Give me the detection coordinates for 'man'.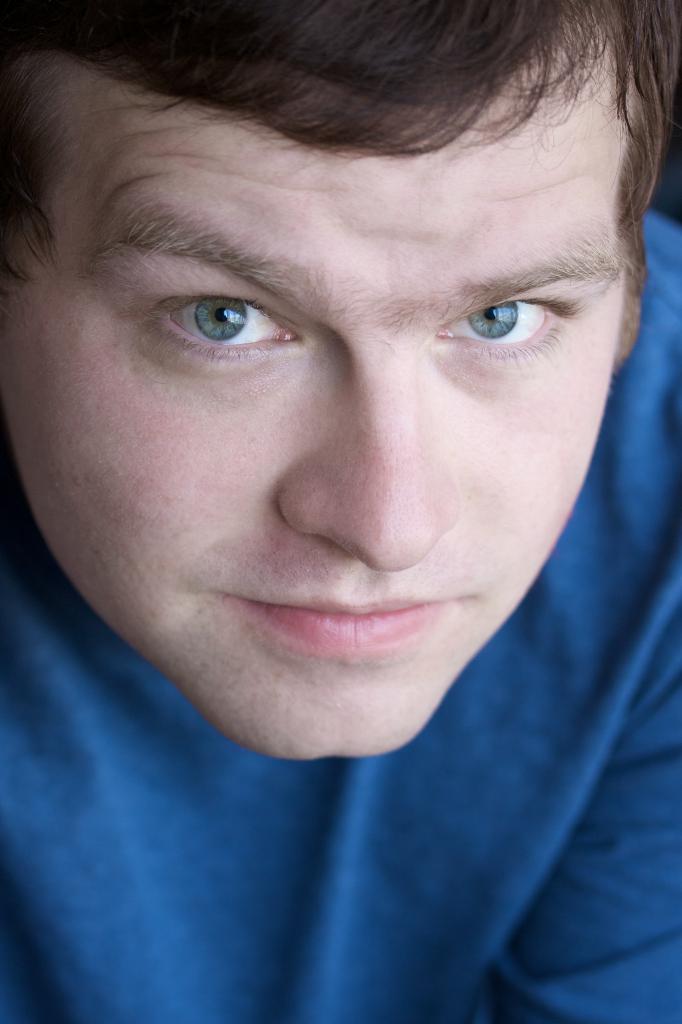
0,6,681,968.
